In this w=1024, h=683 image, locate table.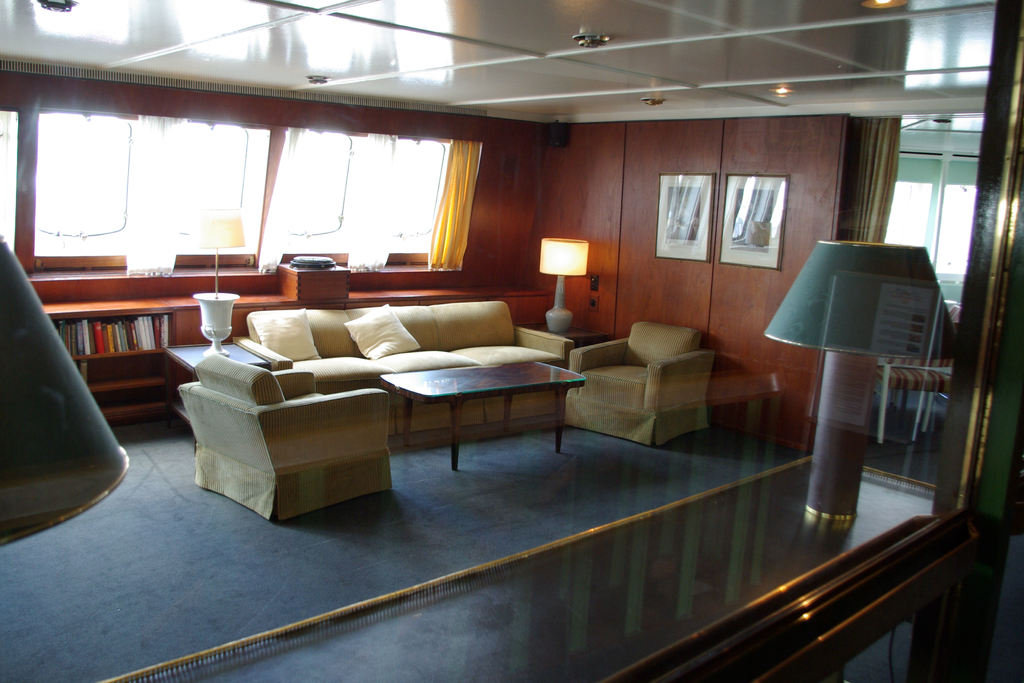
Bounding box: pyautogui.locateOnScreen(374, 352, 590, 473).
